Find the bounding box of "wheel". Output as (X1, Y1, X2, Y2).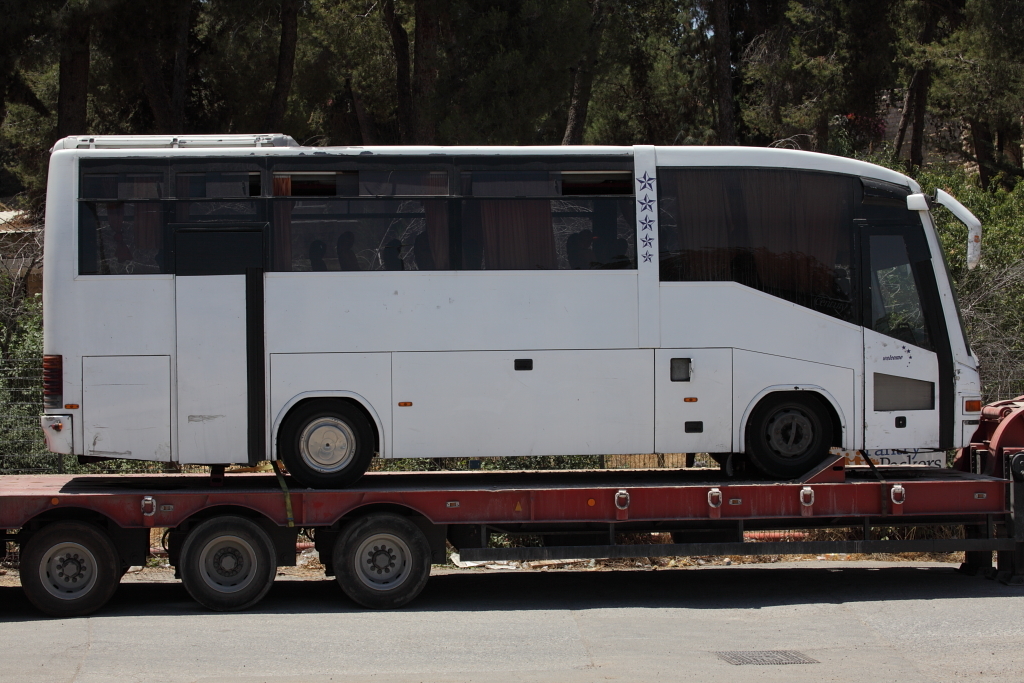
(21, 513, 122, 617).
